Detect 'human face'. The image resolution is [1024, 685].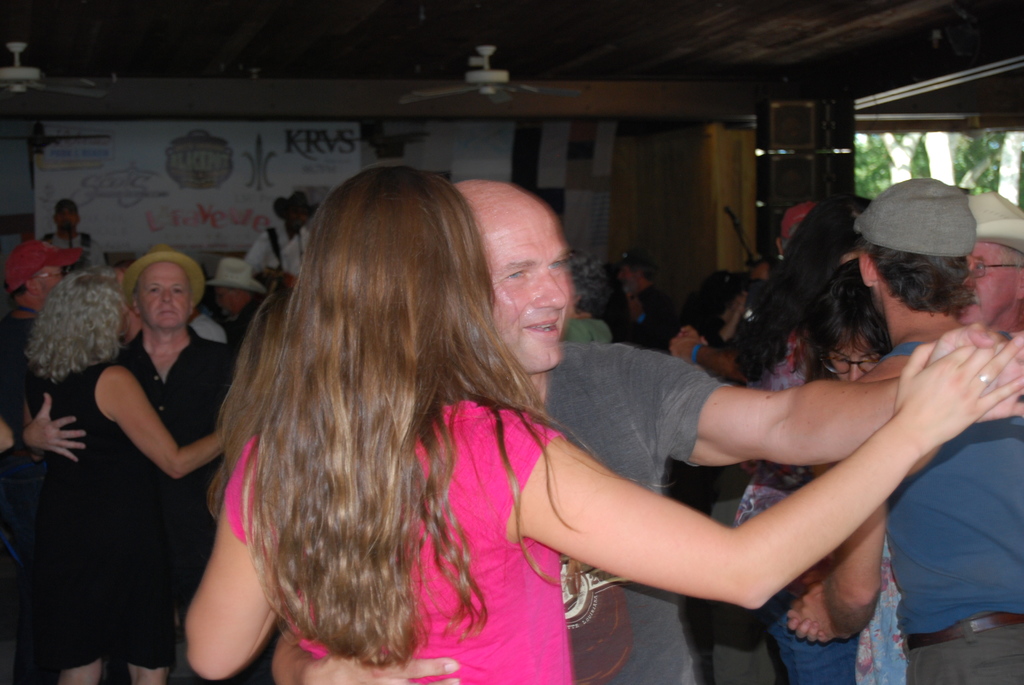
{"x1": 34, "y1": 266, "x2": 65, "y2": 301}.
